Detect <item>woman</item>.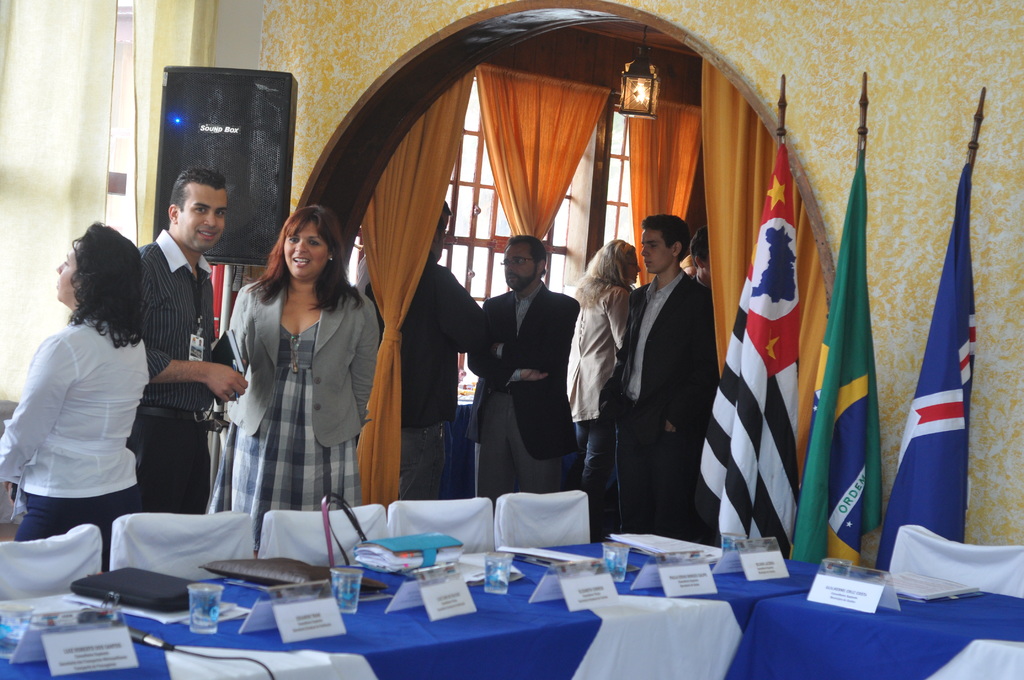
Detected at [0,222,150,572].
